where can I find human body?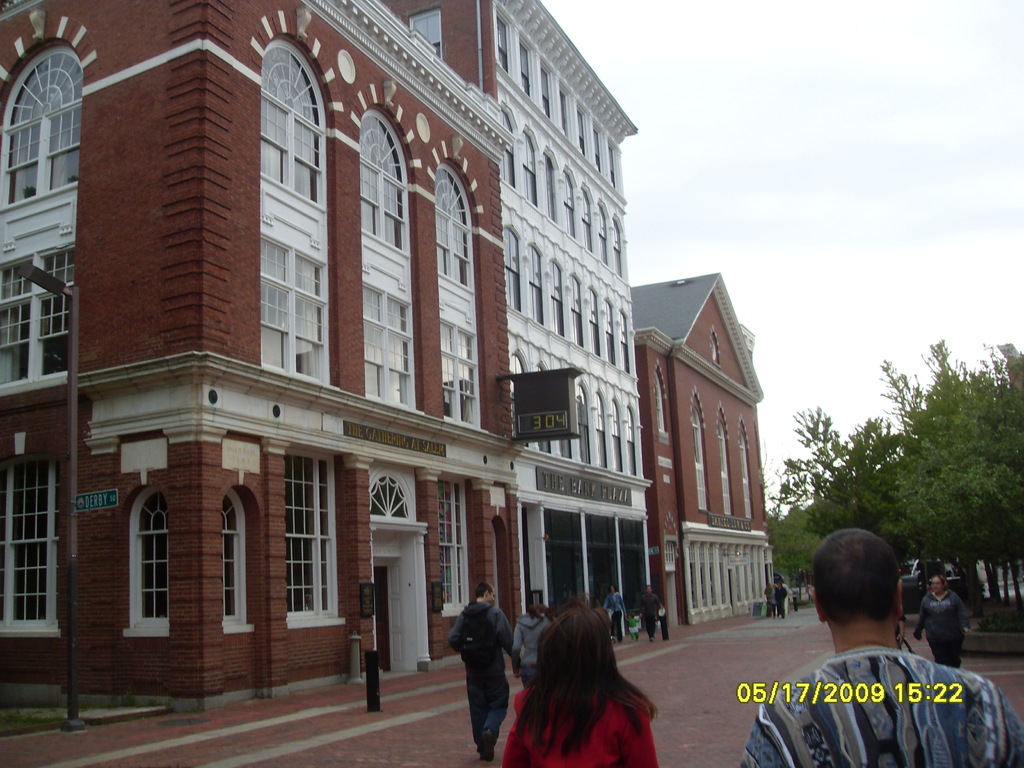
You can find it at (625,614,643,640).
